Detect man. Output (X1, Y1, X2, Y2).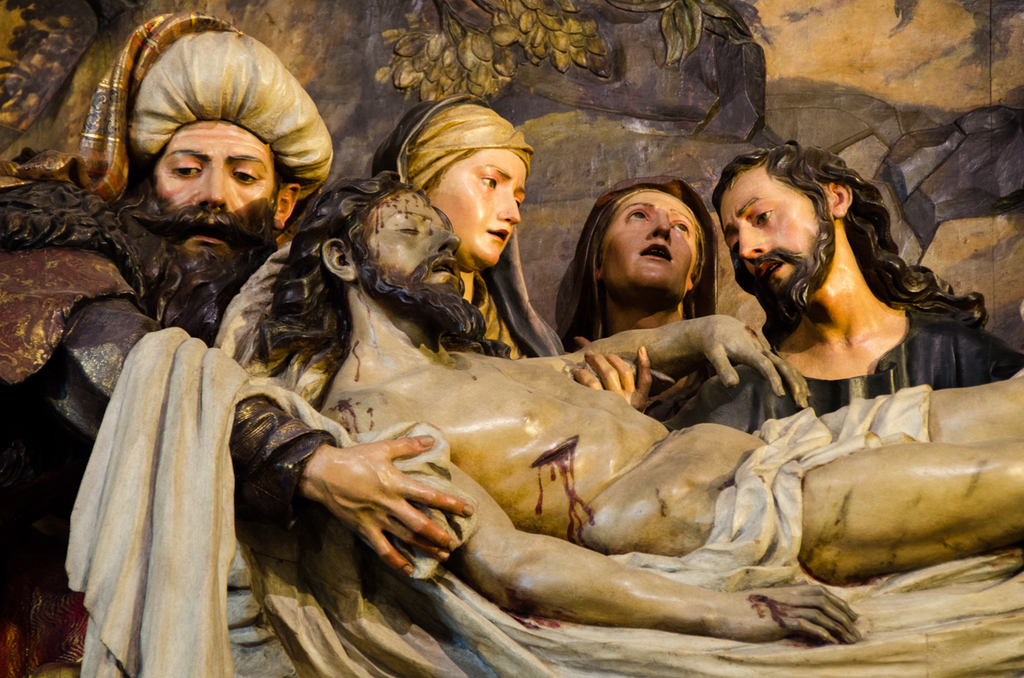
(697, 136, 979, 432).
